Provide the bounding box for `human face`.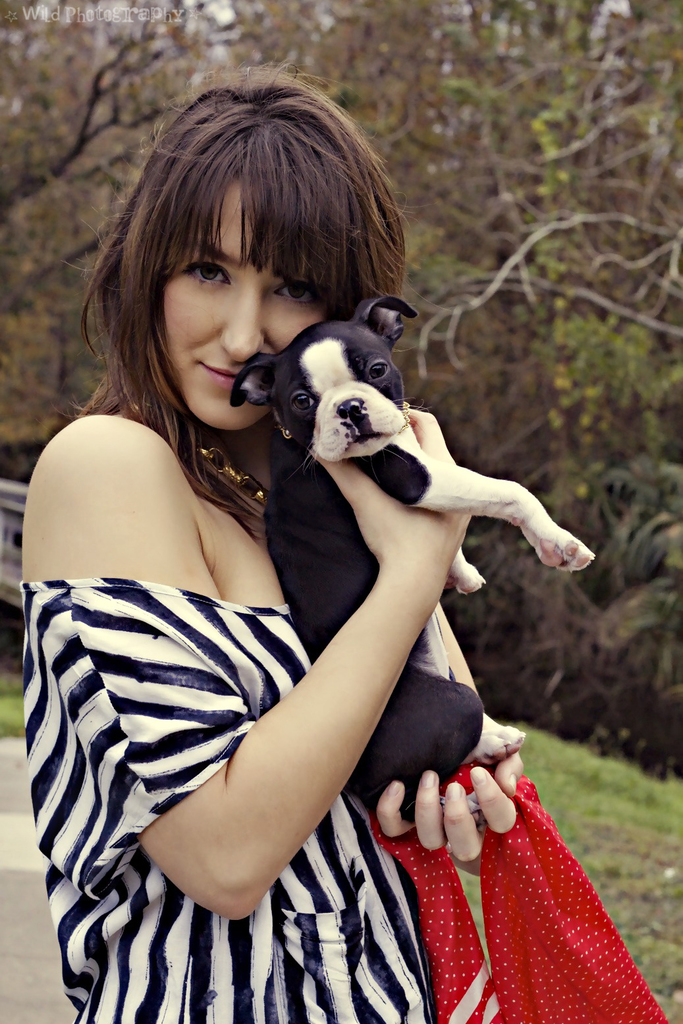
159/177/337/433.
